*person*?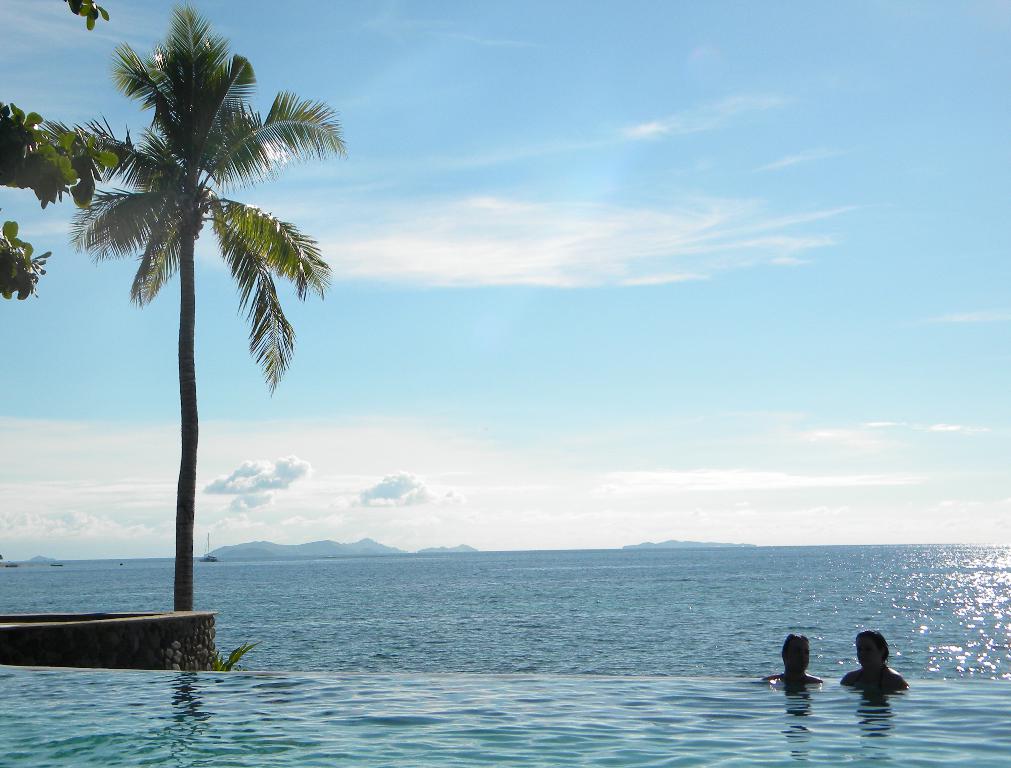
box(762, 625, 828, 685)
